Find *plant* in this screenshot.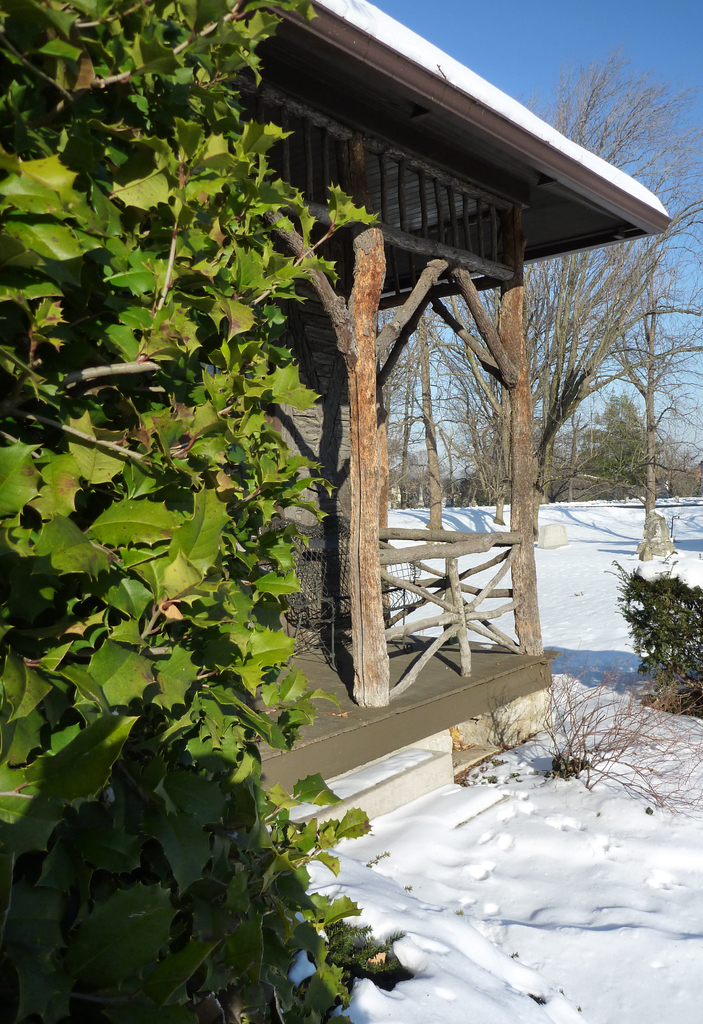
The bounding box for *plant* is locate(531, 666, 702, 811).
